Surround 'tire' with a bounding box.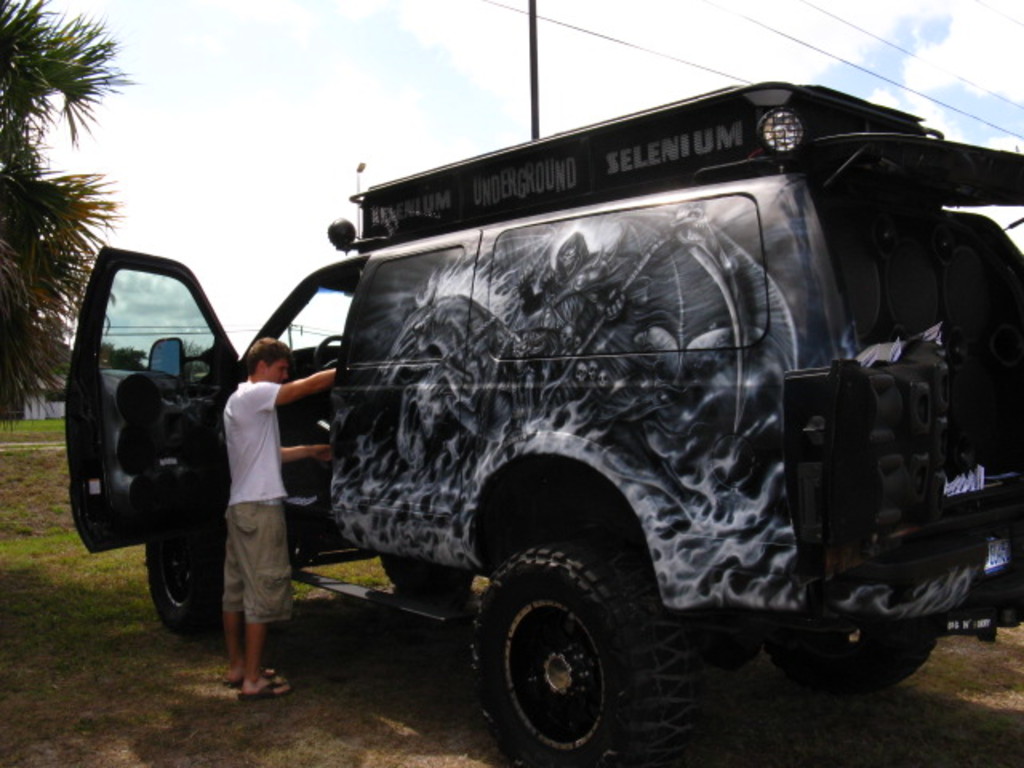
765 622 933 693.
